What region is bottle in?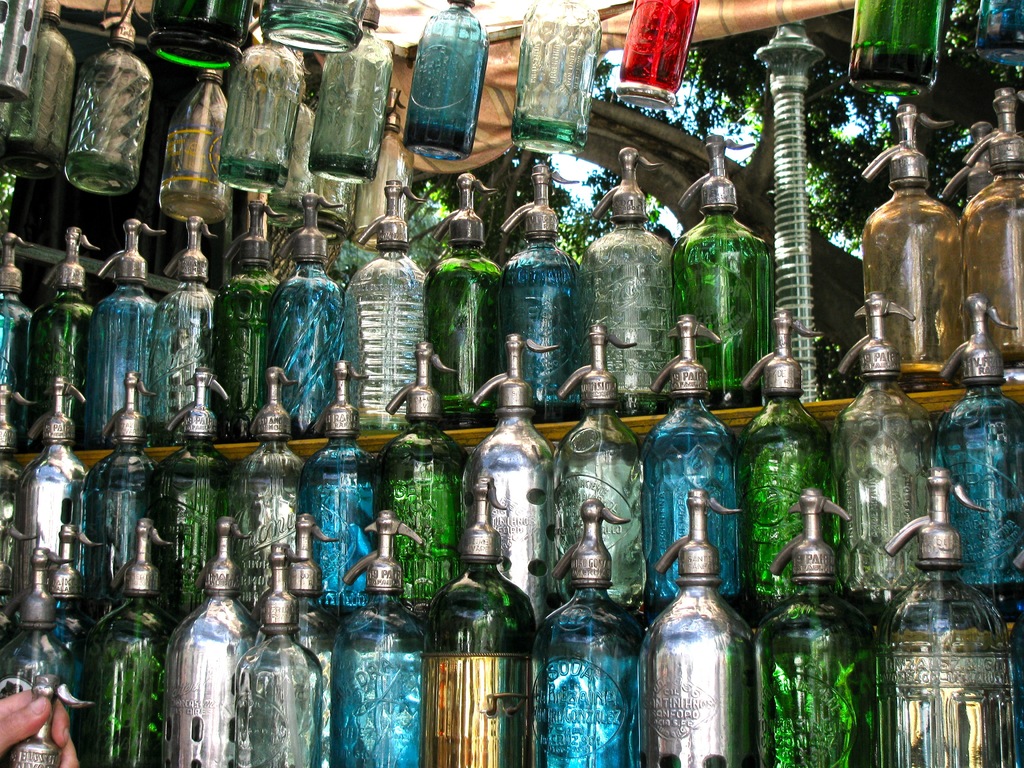
[140, 364, 241, 609].
